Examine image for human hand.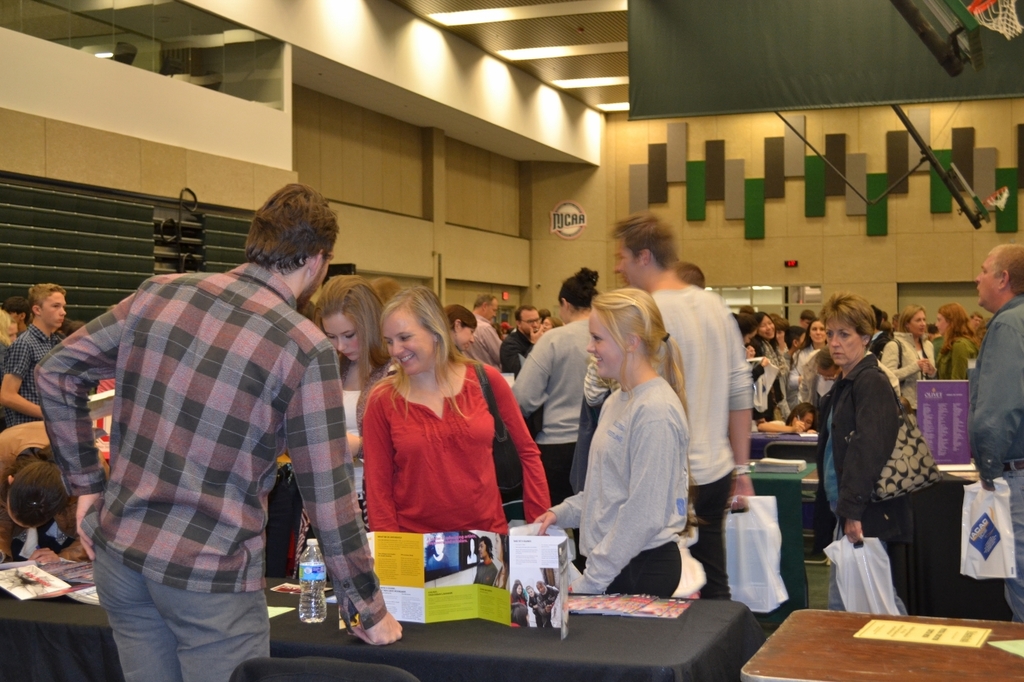
Examination result: {"left": 746, "top": 345, "right": 756, "bottom": 357}.
